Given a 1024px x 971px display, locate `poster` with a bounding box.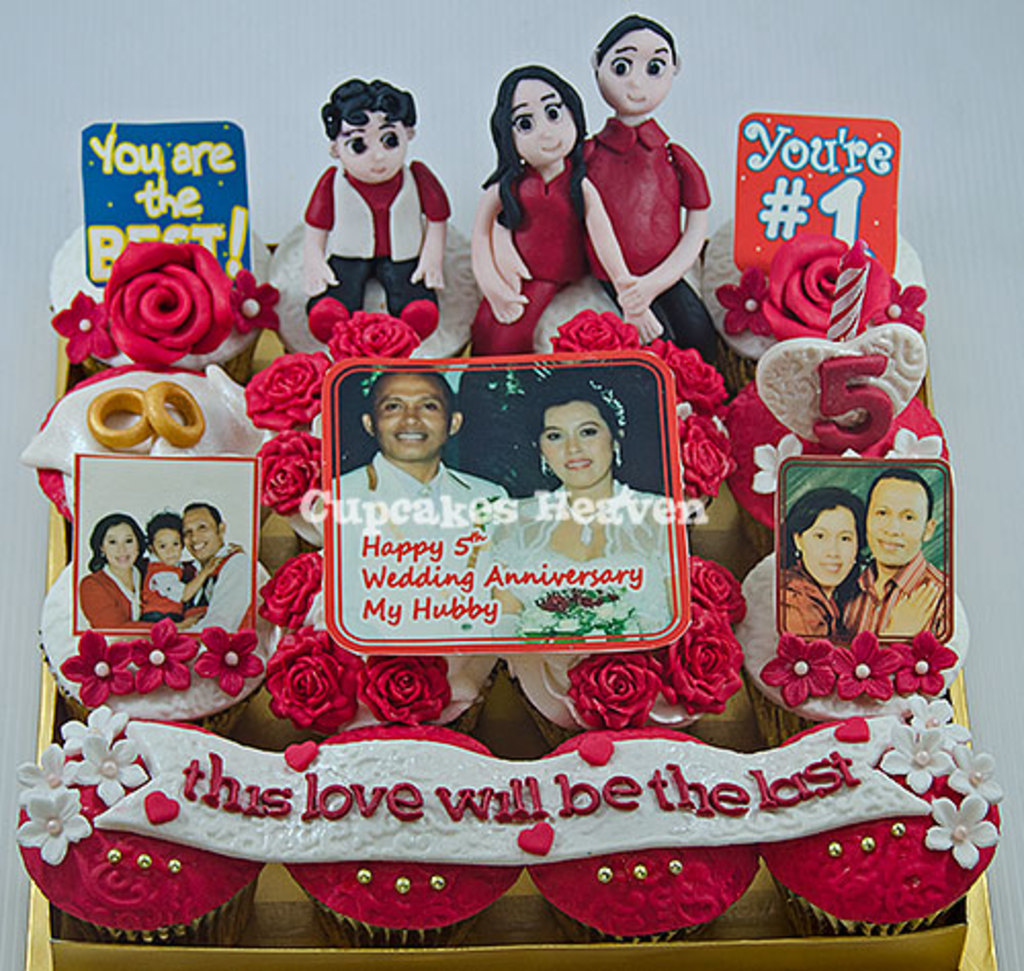
Located: region(0, 0, 1022, 969).
